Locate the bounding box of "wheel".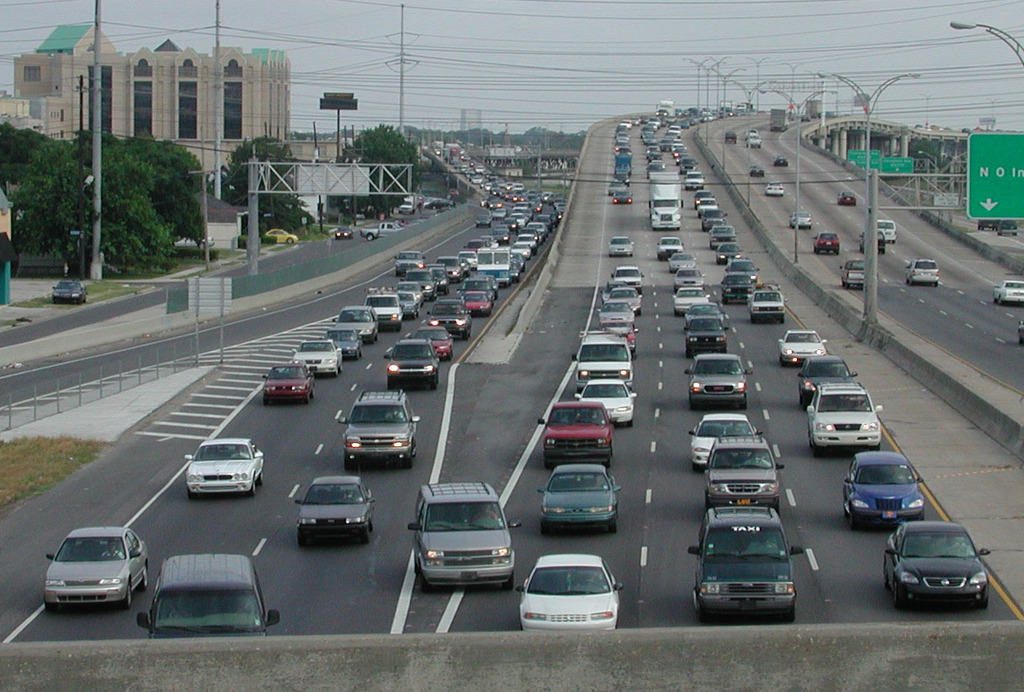
Bounding box: [x1=893, y1=584, x2=903, y2=607].
